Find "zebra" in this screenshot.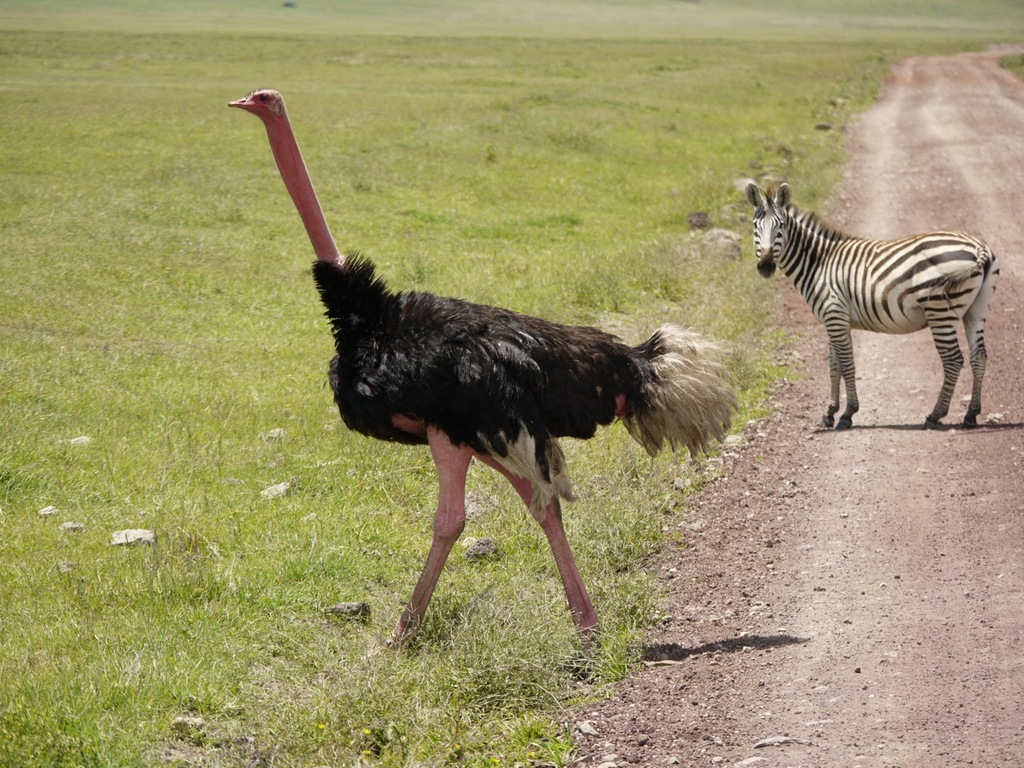
The bounding box for "zebra" is box=[741, 182, 996, 436].
